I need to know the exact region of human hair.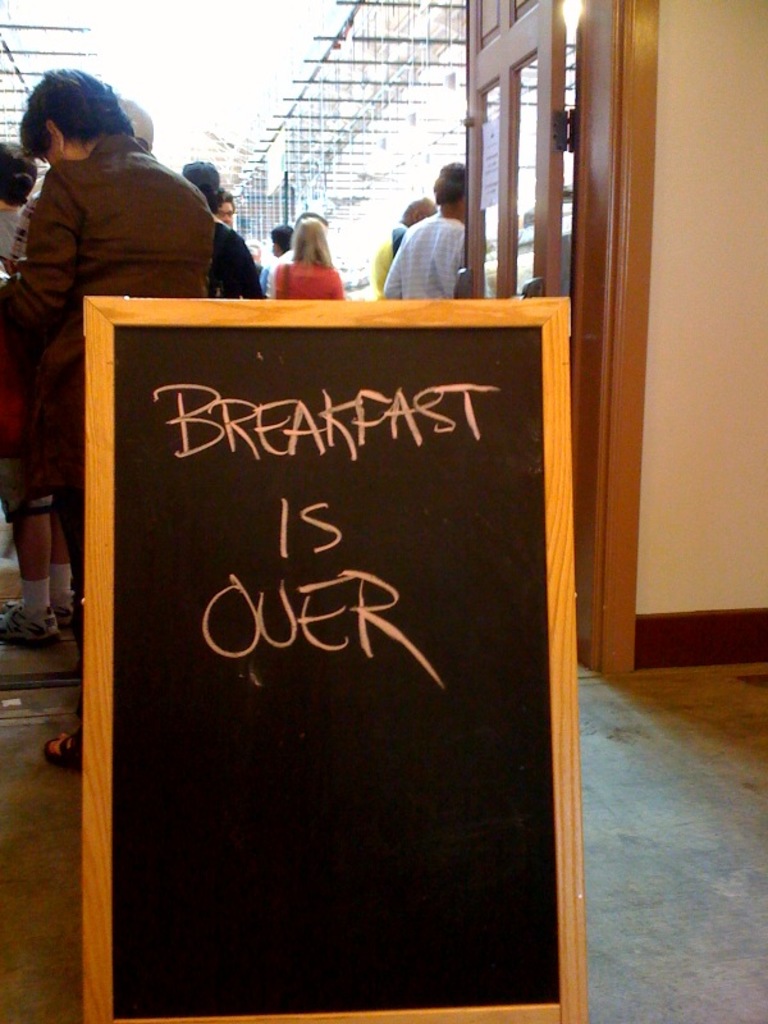
Region: bbox=[431, 159, 467, 205].
